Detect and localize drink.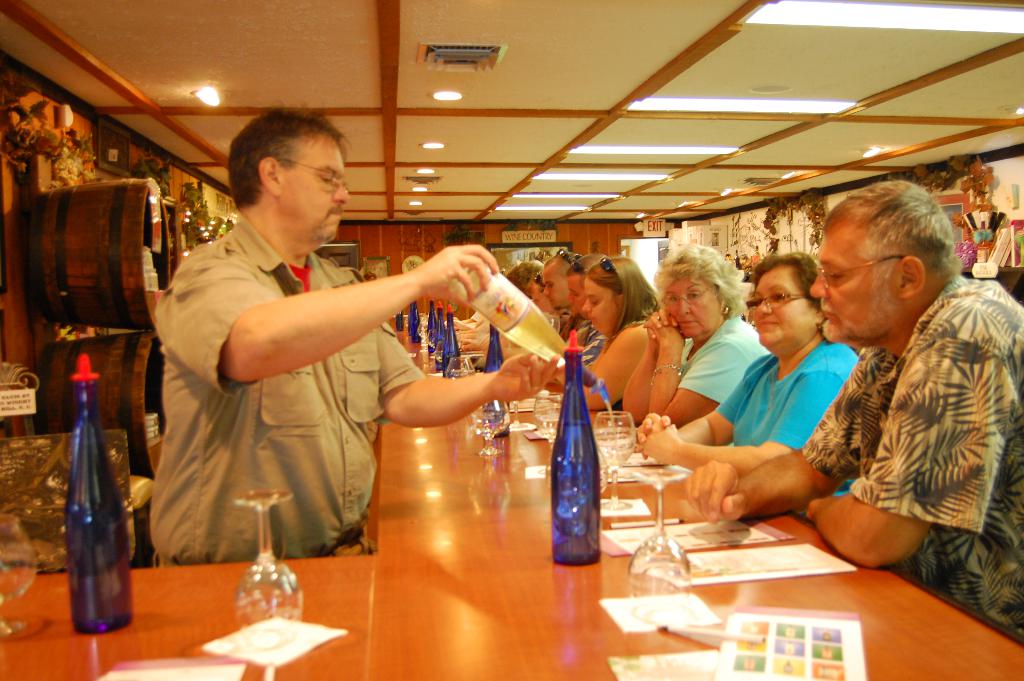
Localized at 546 377 602 567.
